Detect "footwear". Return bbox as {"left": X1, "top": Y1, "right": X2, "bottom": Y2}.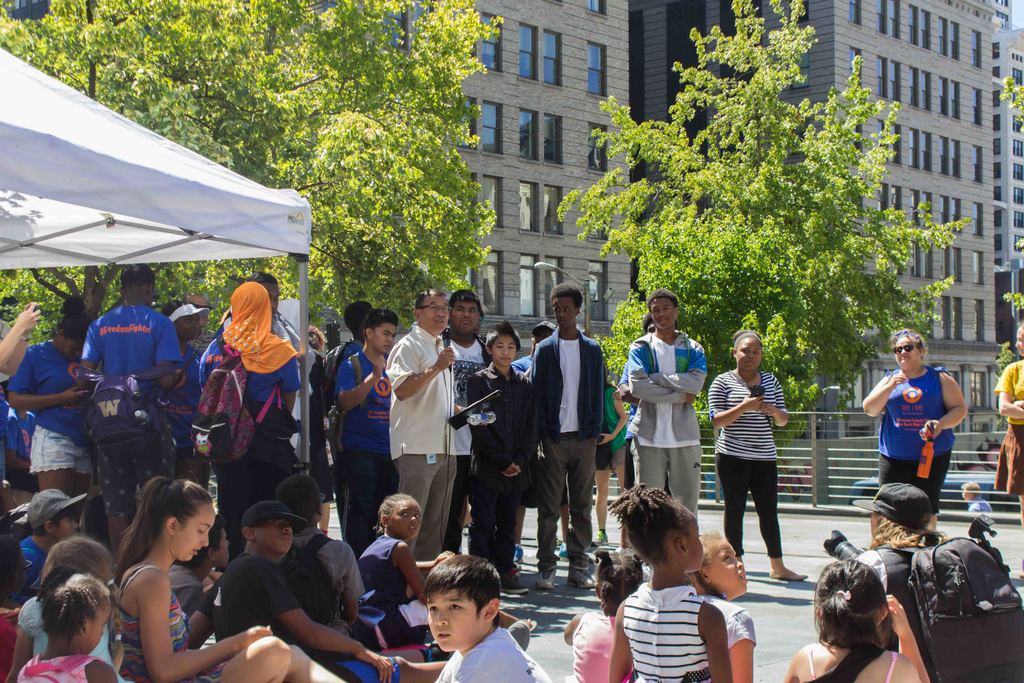
{"left": 506, "top": 618, "right": 527, "bottom": 651}.
